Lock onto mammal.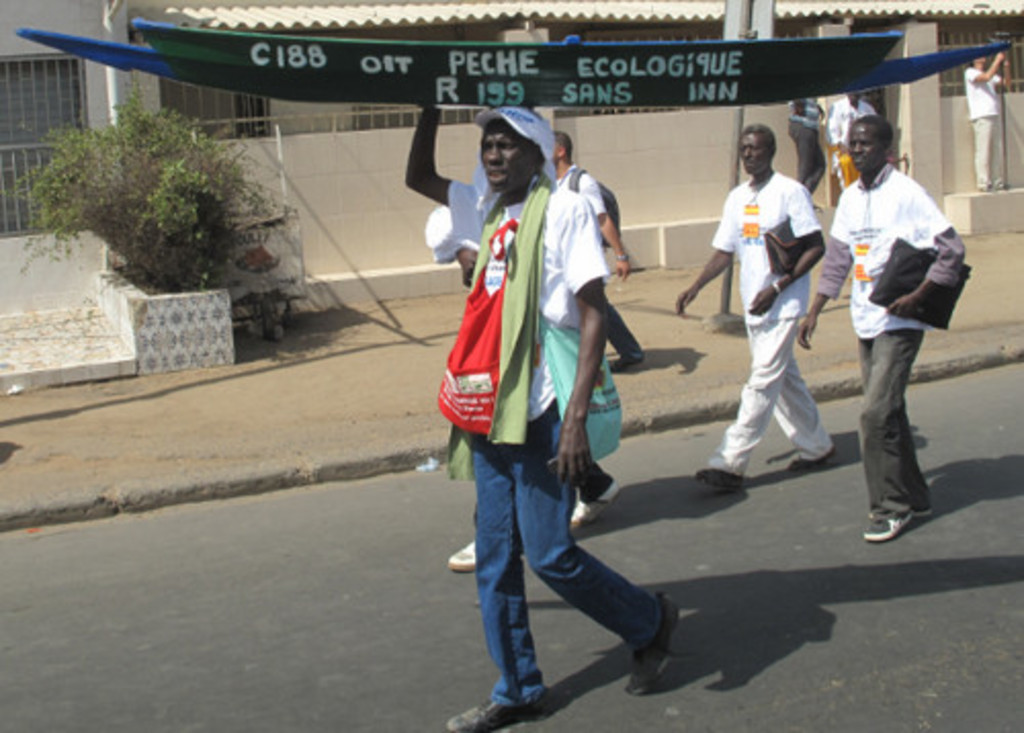
Locked: bbox=(451, 205, 621, 575).
